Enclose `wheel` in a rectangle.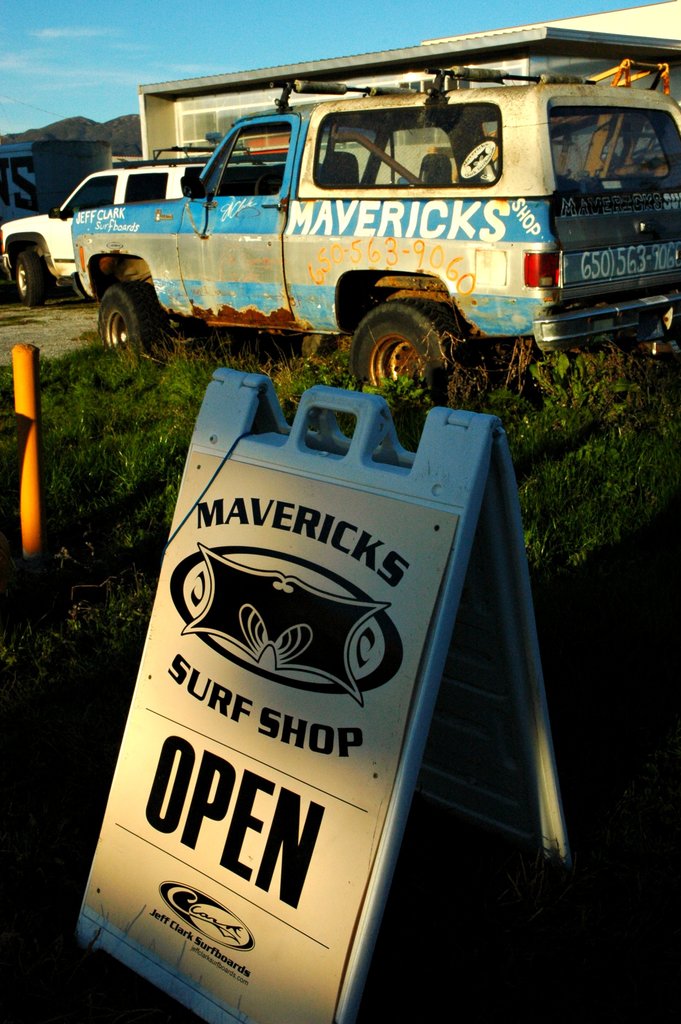
box=[344, 281, 469, 378].
